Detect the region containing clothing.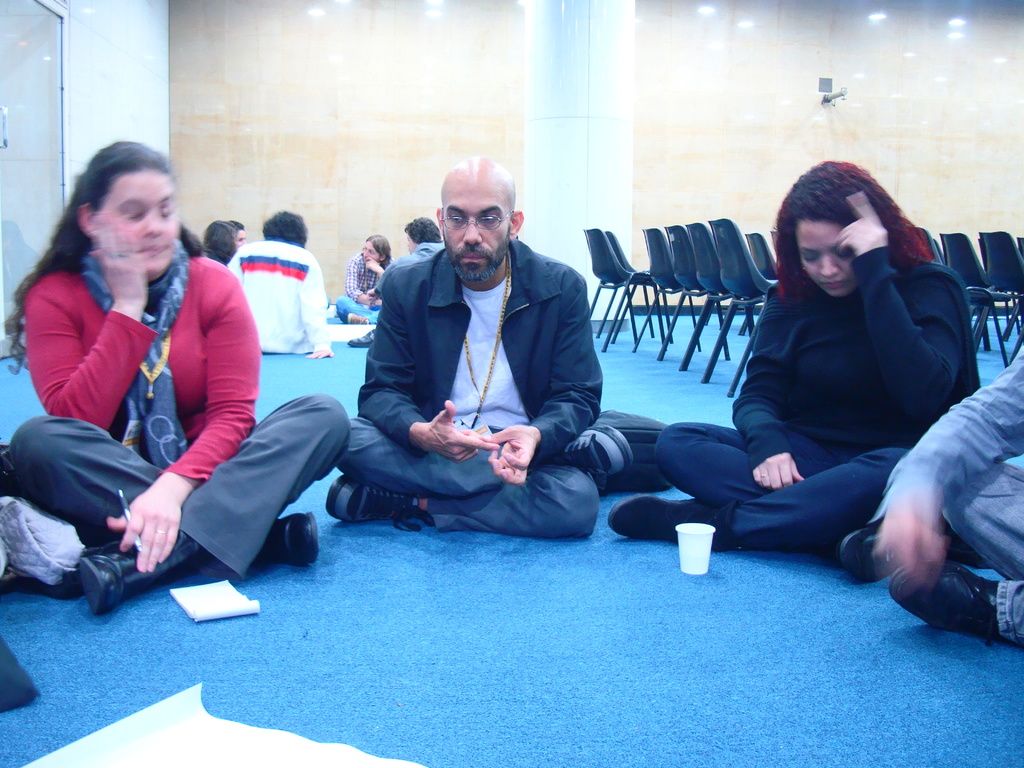
crop(335, 249, 393, 323).
